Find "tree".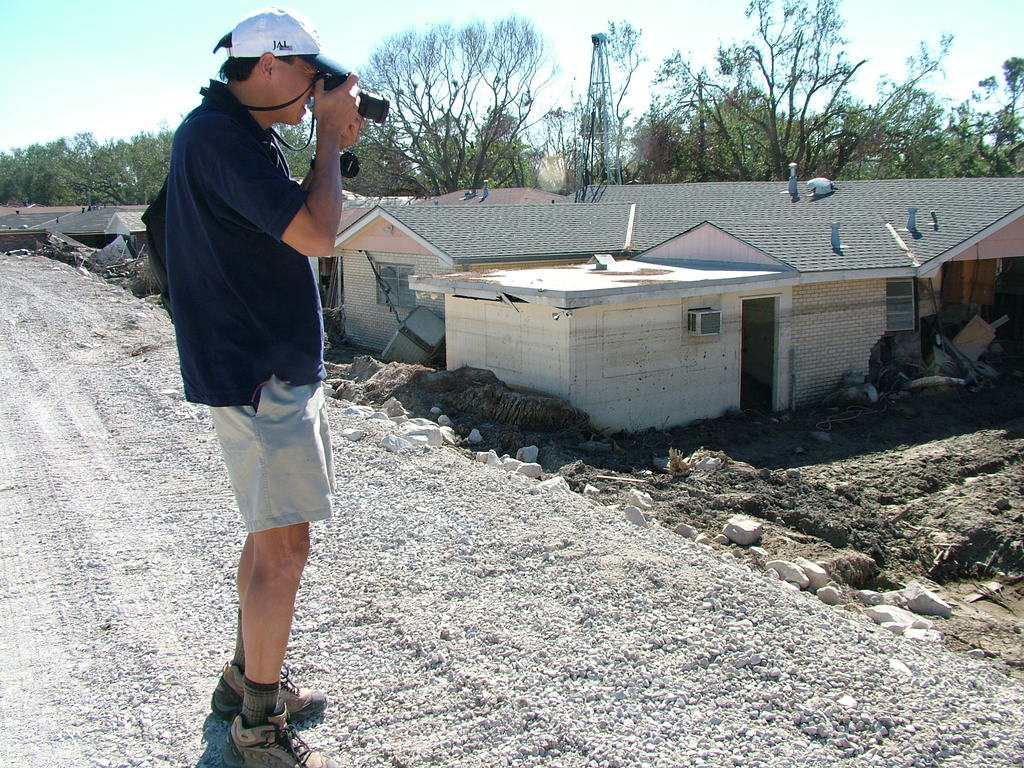
crop(525, 106, 588, 190).
